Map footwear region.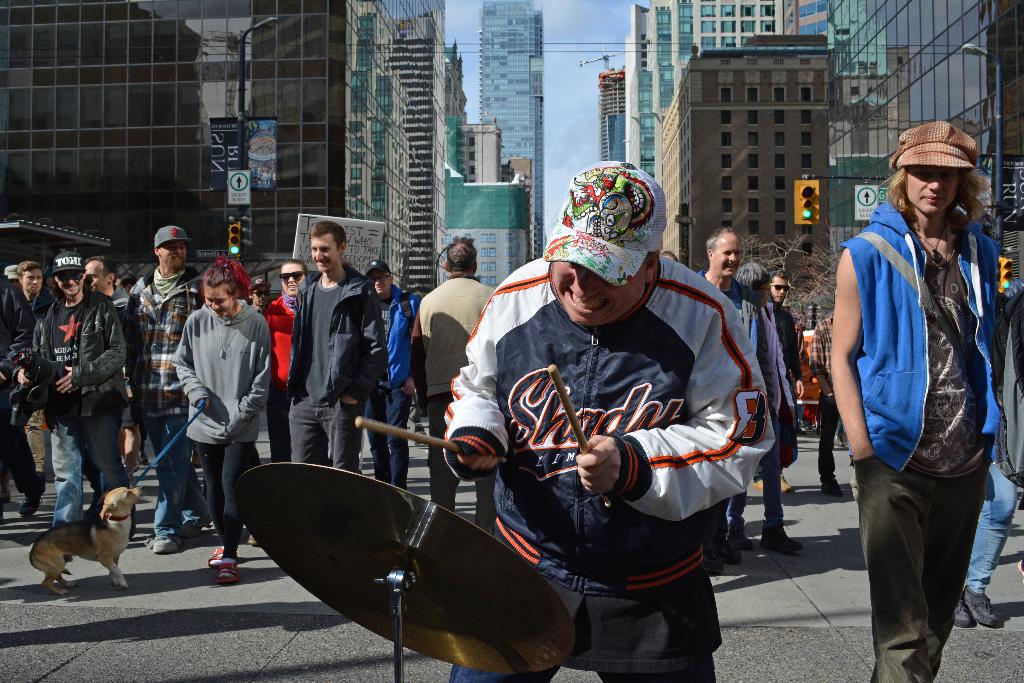
Mapped to locate(766, 520, 802, 549).
